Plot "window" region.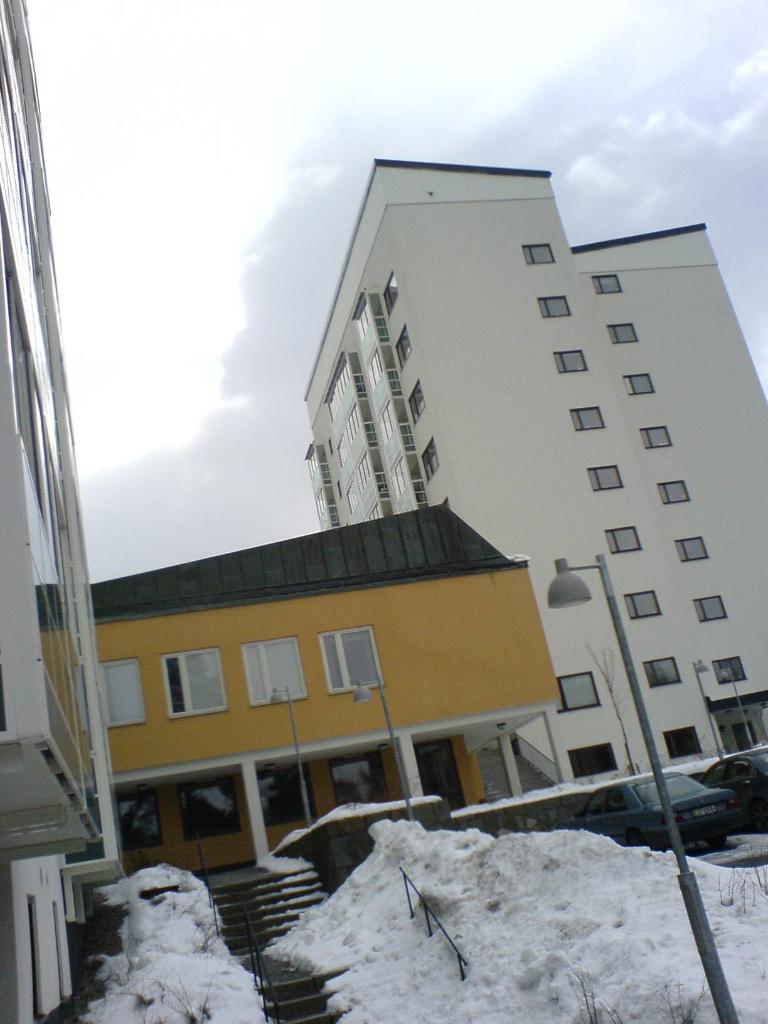
Plotted at (left=236, top=641, right=310, bottom=700).
